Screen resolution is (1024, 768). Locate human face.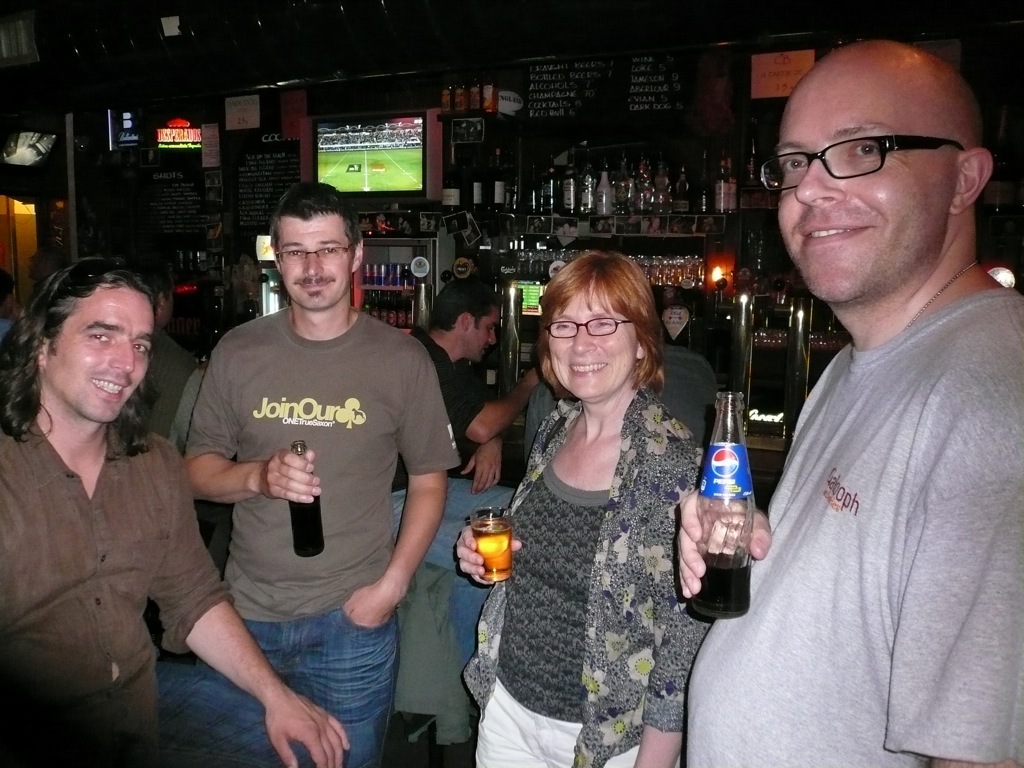
757, 90, 963, 300.
